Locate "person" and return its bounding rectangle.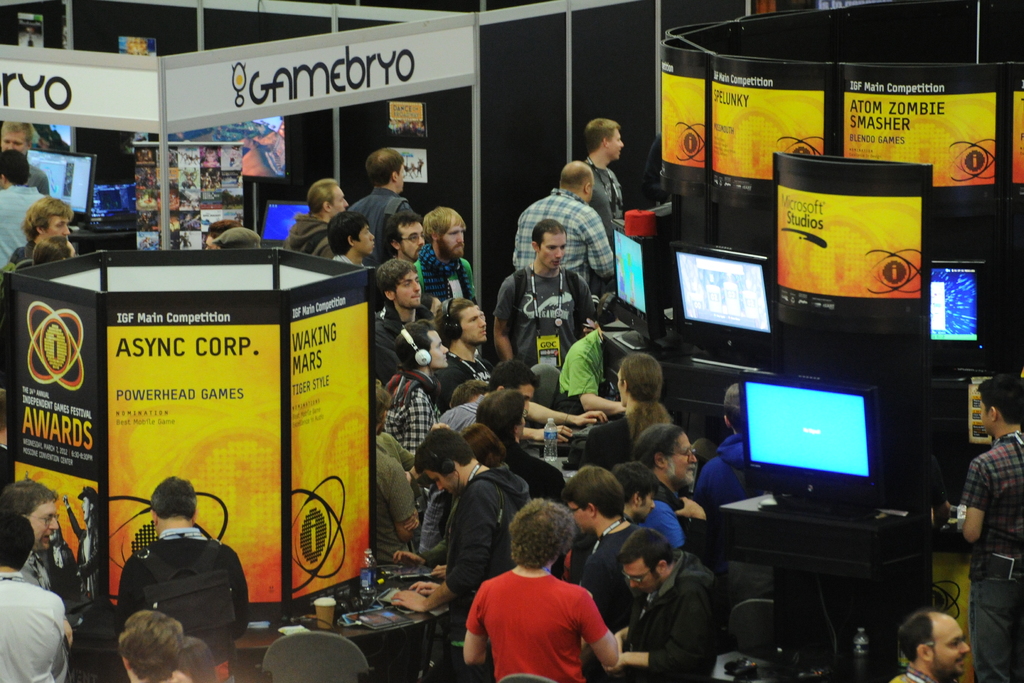
(0,509,74,682).
